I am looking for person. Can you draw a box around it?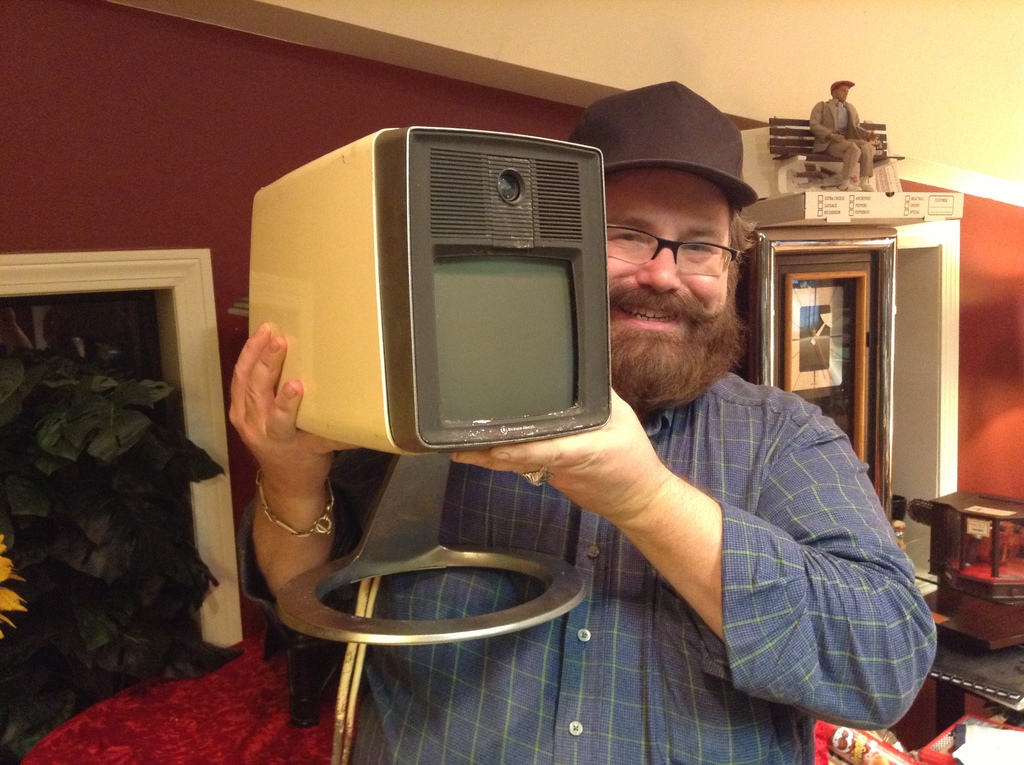
Sure, the bounding box is {"x1": 300, "y1": 74, "x2": 884, "y2": 704}.
